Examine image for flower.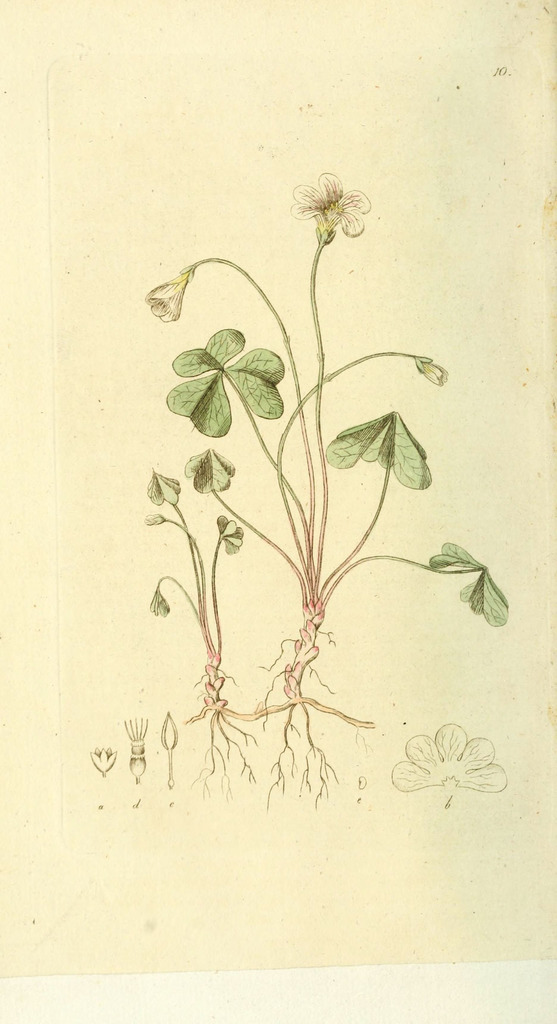
Examination result: <region>88, 746, 114, 778</region>.
